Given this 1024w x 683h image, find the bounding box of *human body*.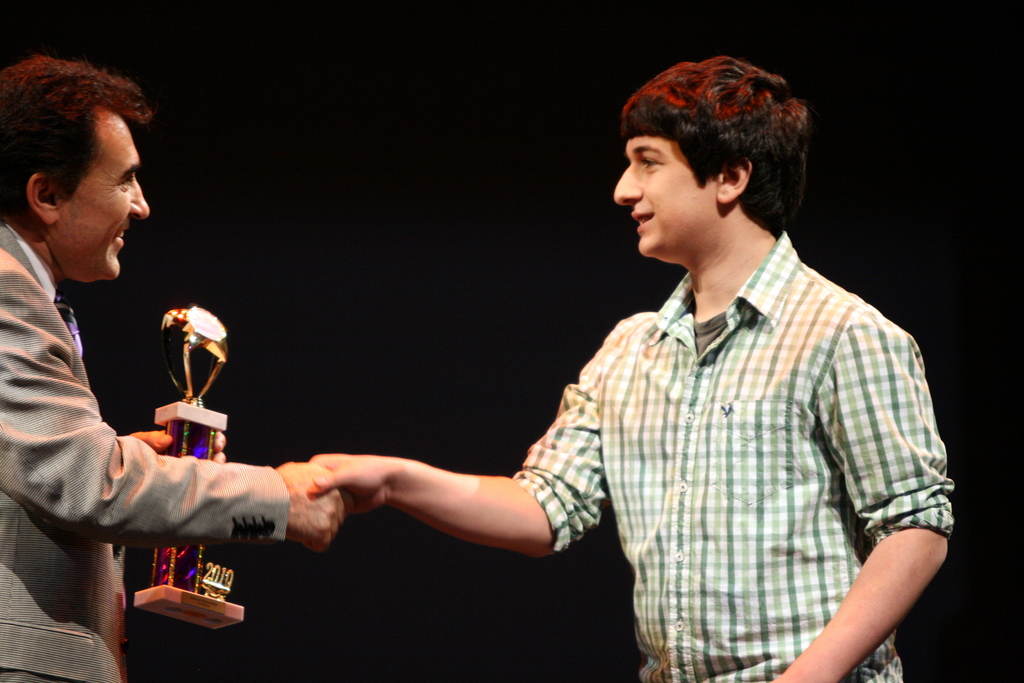
l=287, t=74, r=877, b=682.
